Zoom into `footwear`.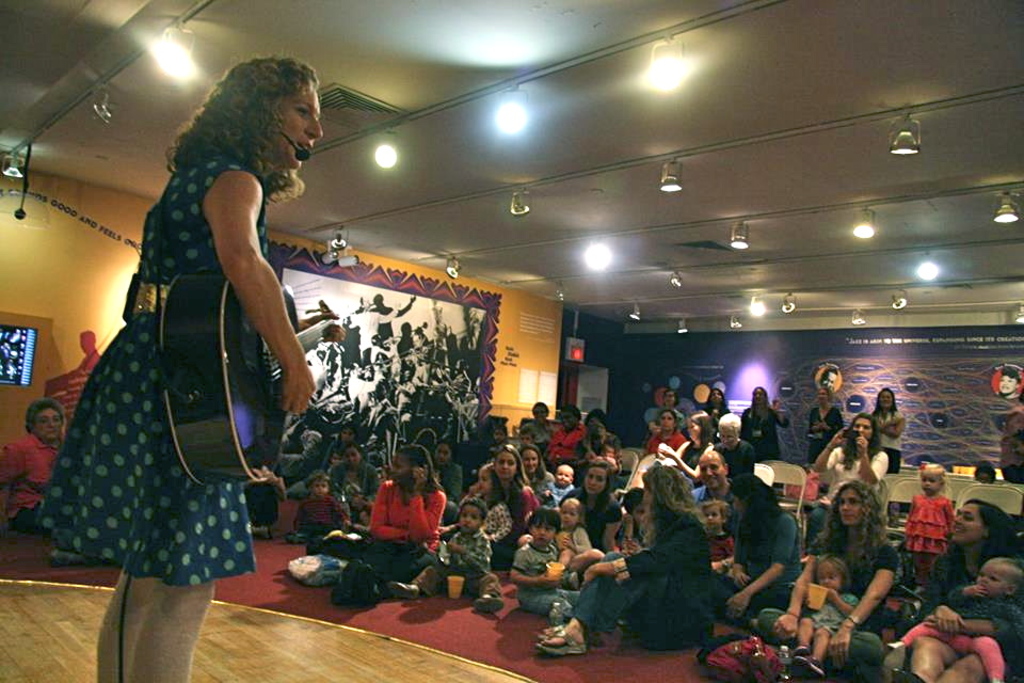
Zoom target: crop(533, 614, 563, 635).
